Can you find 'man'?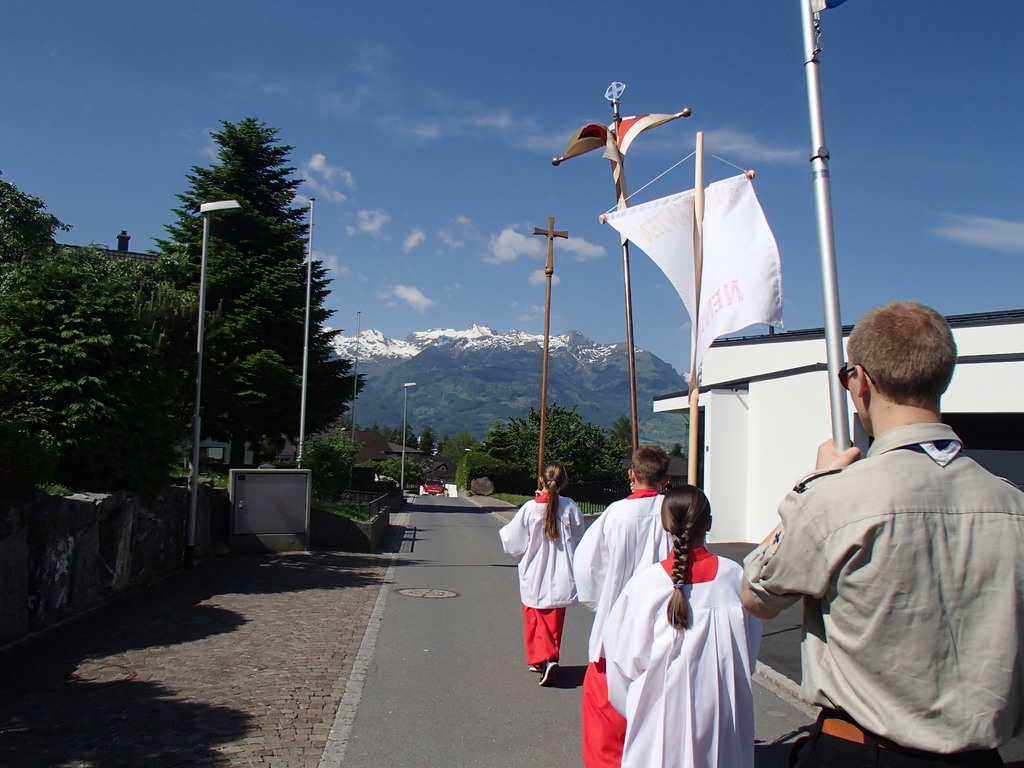
Yes, bounding box: <region>753, 287, 1012, 767</region>.
